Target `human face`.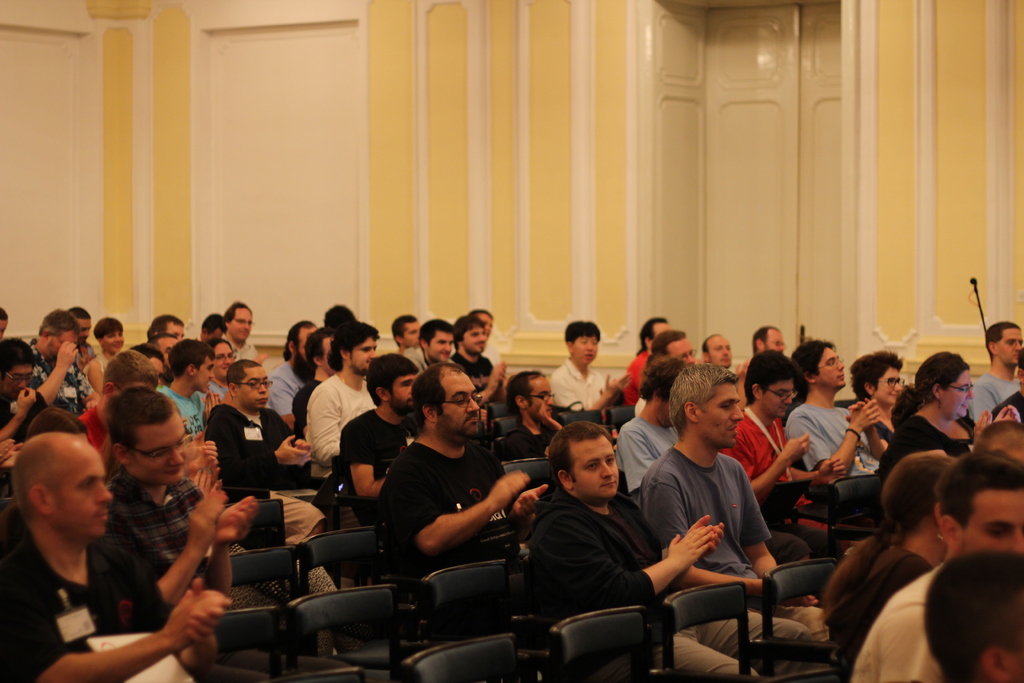
Target region: (x1=163, y1=323, x2=184, y2=343).
